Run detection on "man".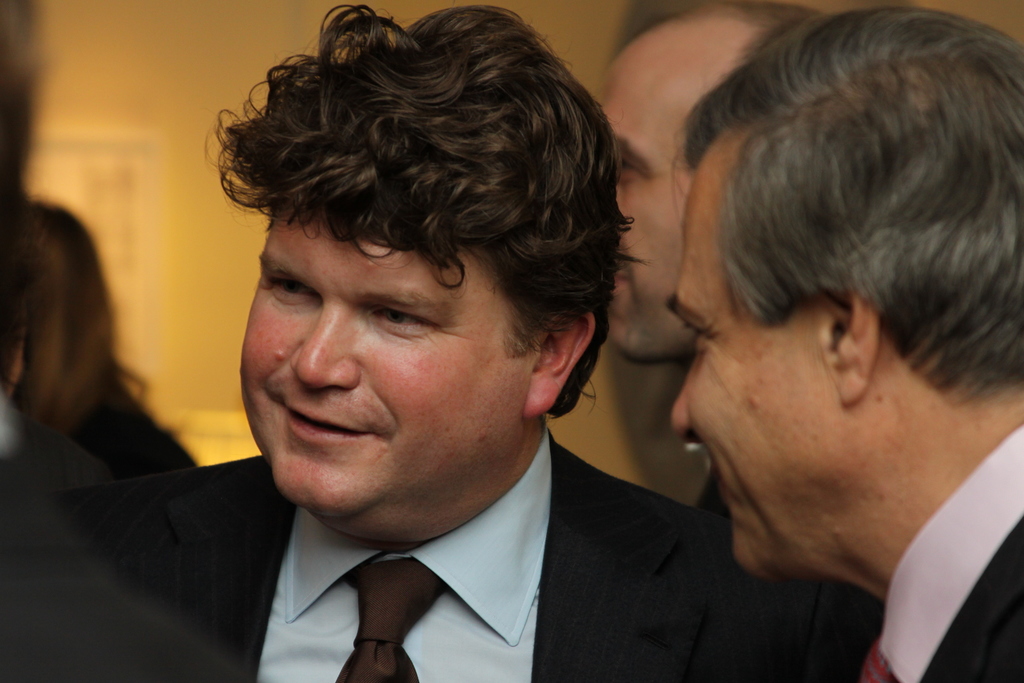
Result: 84,13,820,671.
